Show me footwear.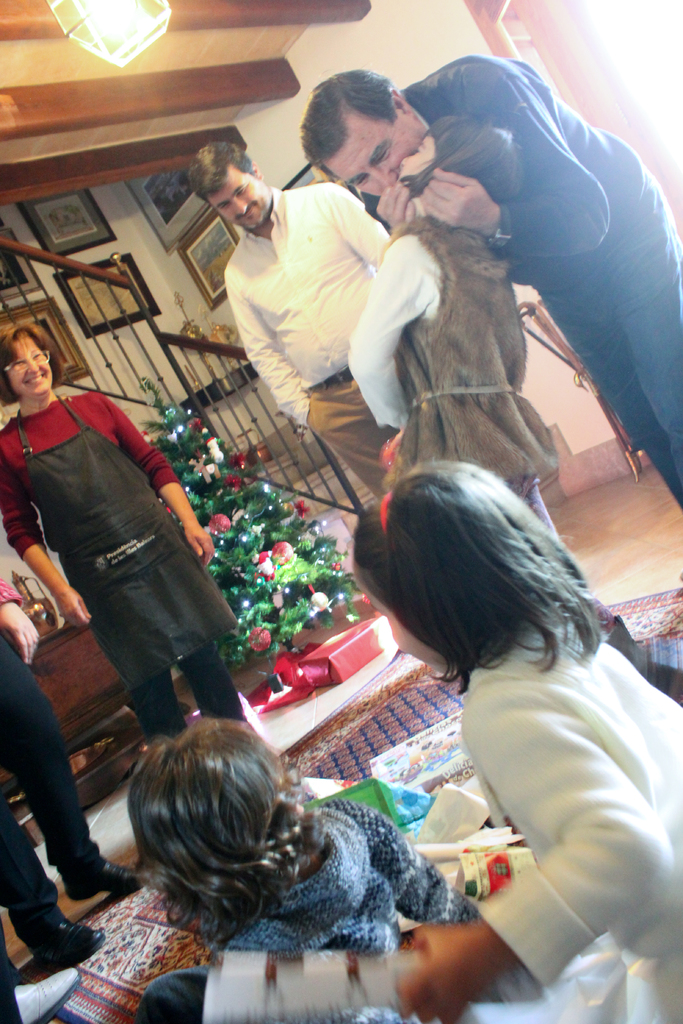
footwear is here: box=[65, 847, 160, 900].
